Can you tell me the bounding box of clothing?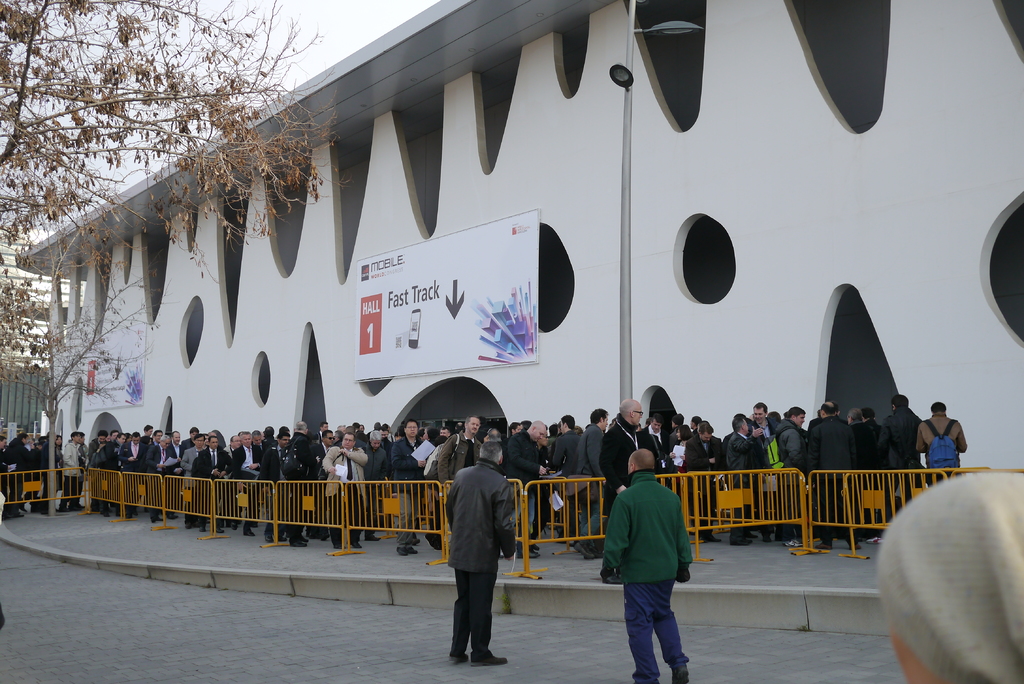
select_region(598, 416, 647, 525).
